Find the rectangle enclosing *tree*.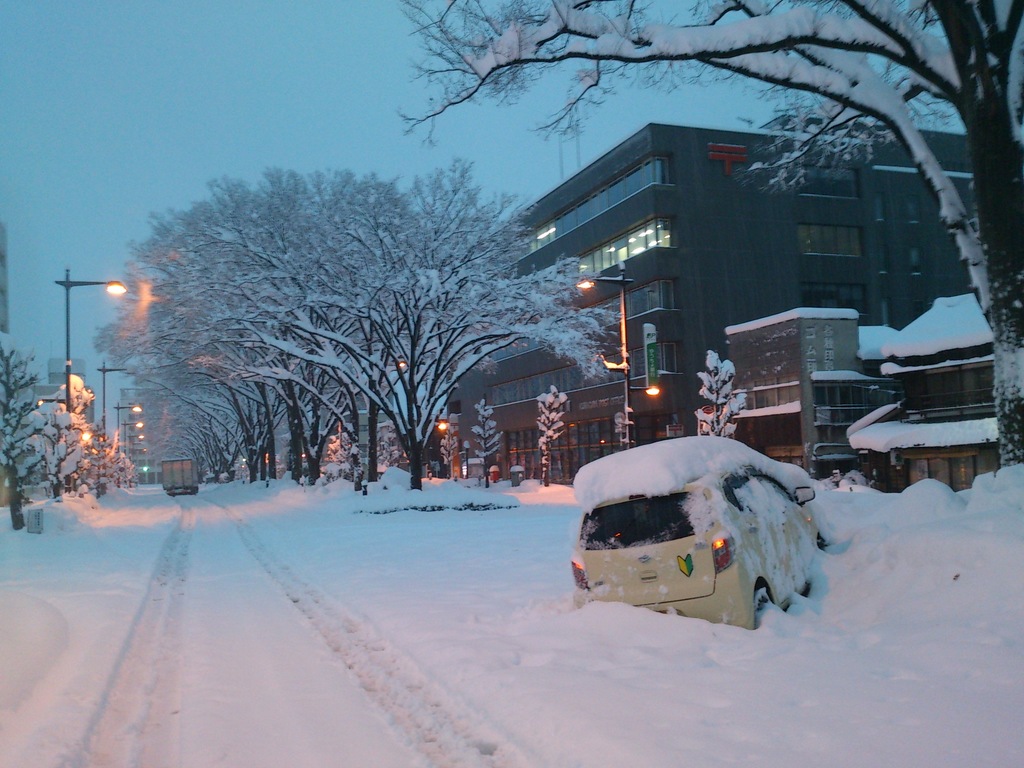
bbox=[541, 383, 570, 486].
